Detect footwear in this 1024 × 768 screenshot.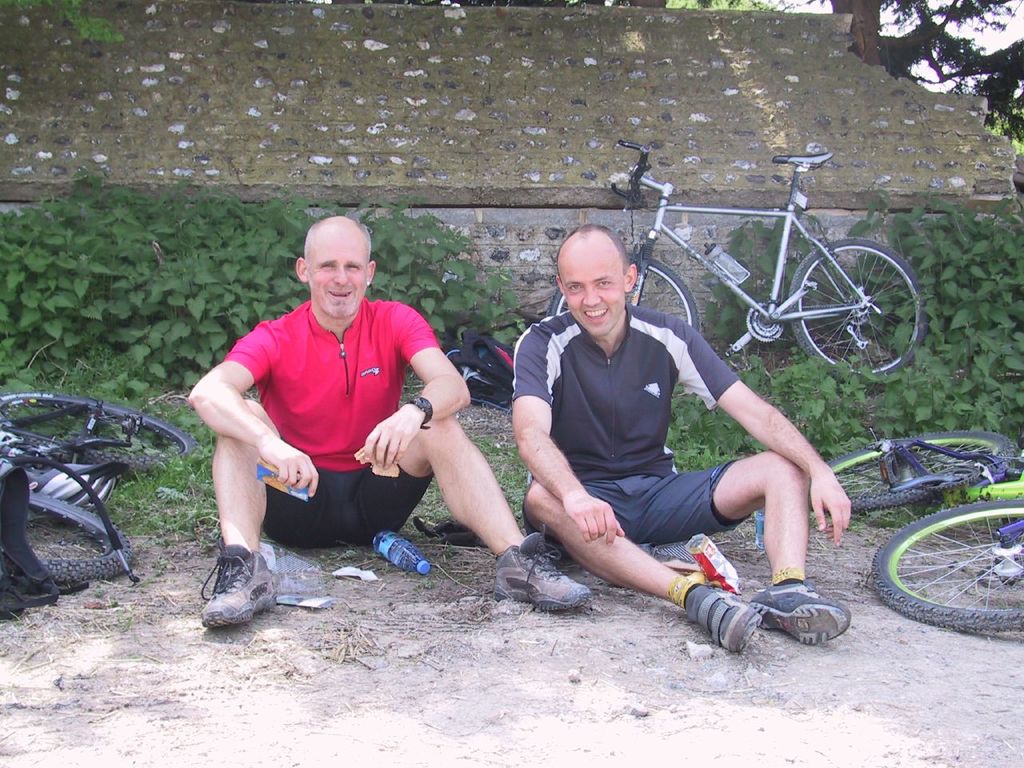
Detection: 742, 578, 856, 648.
